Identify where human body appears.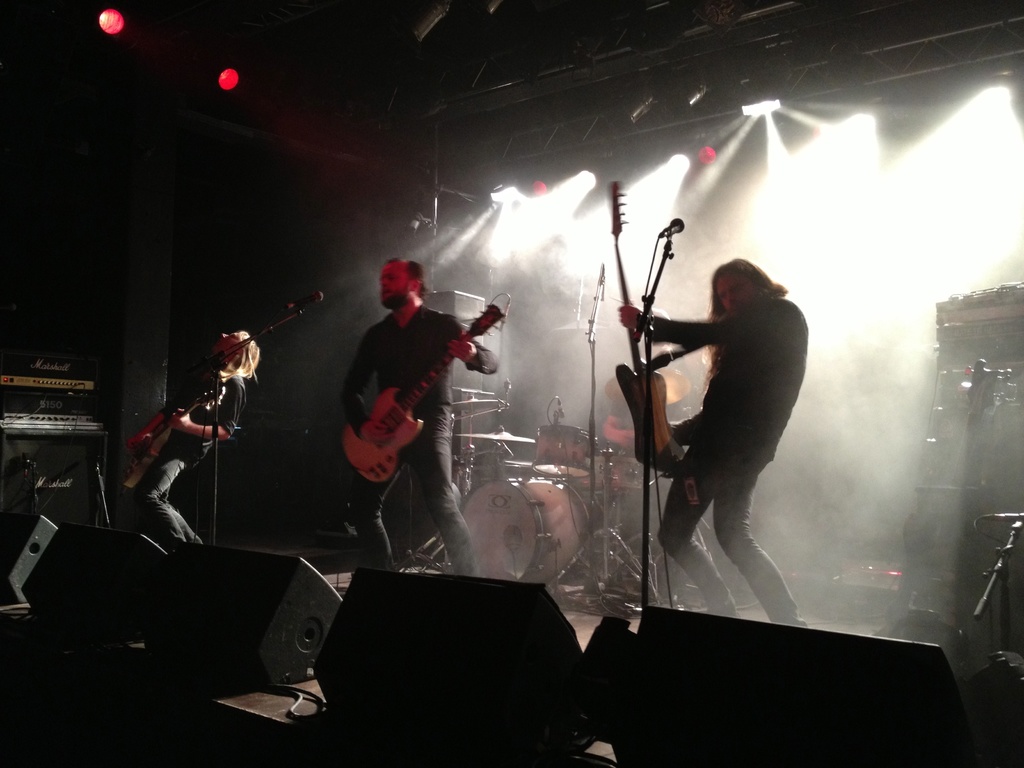
Appears at bbox=(343, 259, 503, 576).
